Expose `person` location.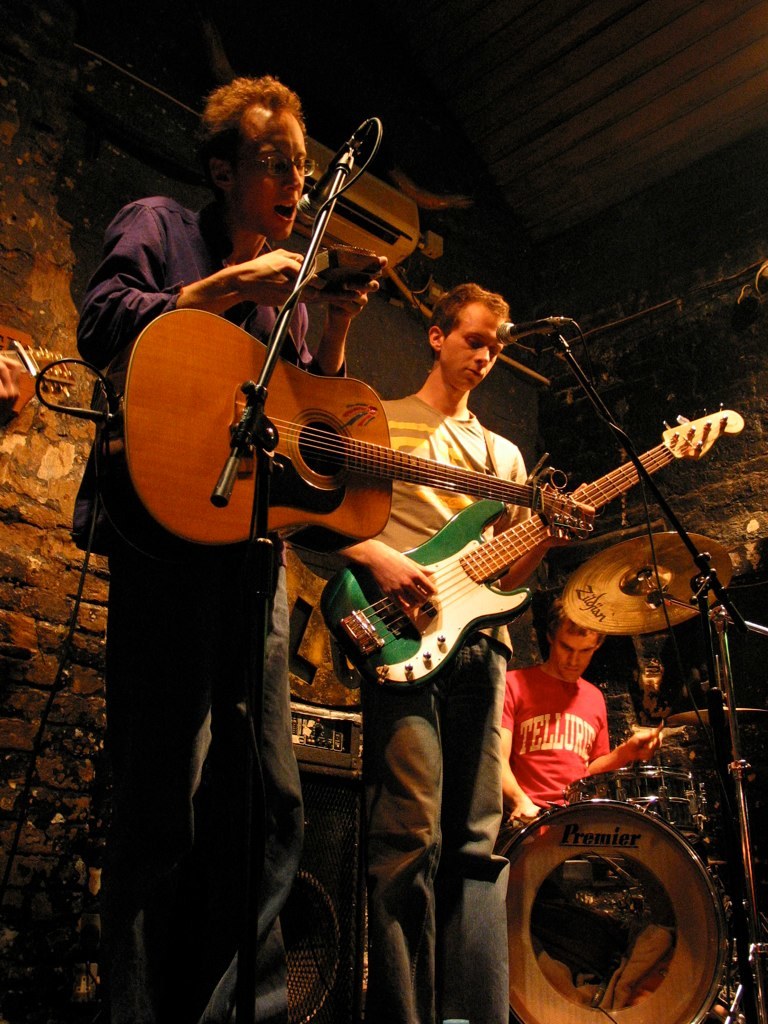
Exposed at select_region(73, 74, 386, 1023).
